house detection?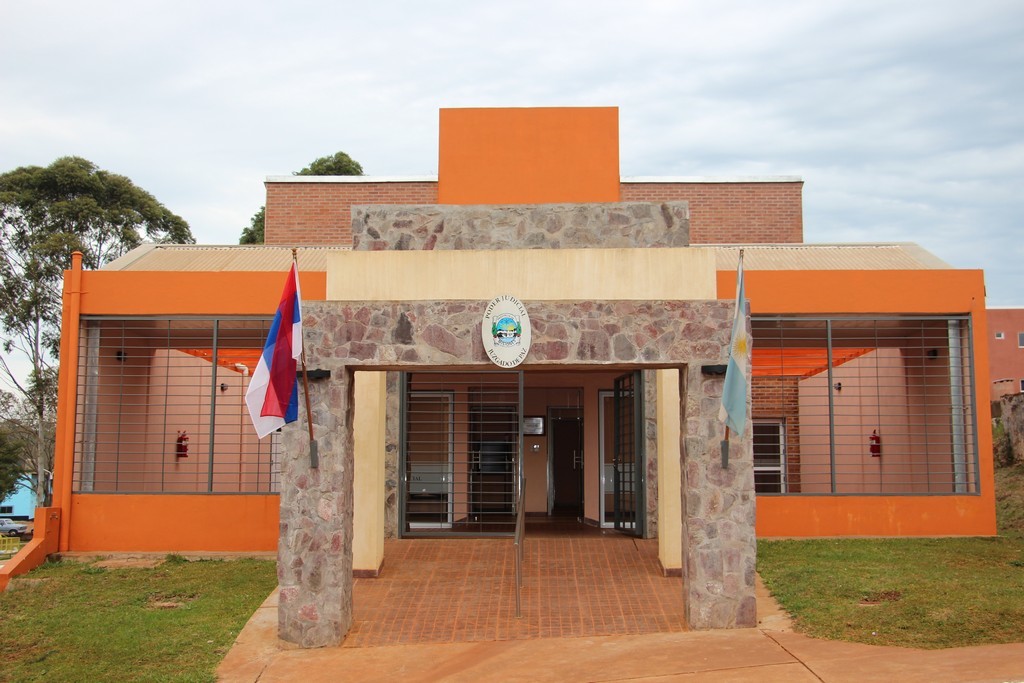
{"left": 48, "top": 101, "right": 982, "bottom": 573}
